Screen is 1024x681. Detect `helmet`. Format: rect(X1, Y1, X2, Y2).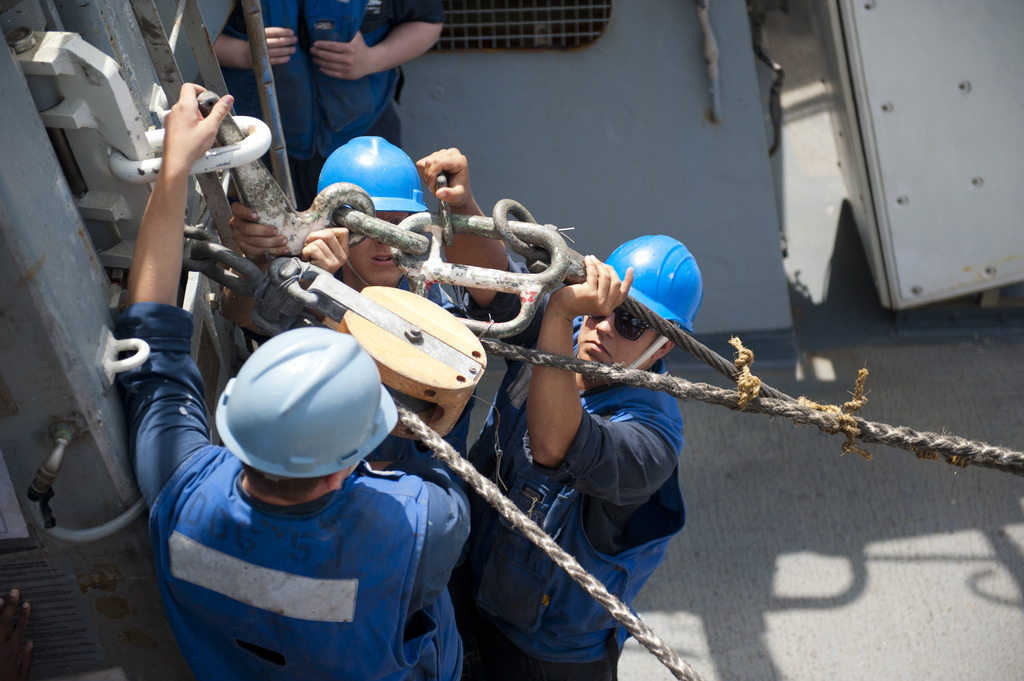
rect(607, 234, 707, 373).
